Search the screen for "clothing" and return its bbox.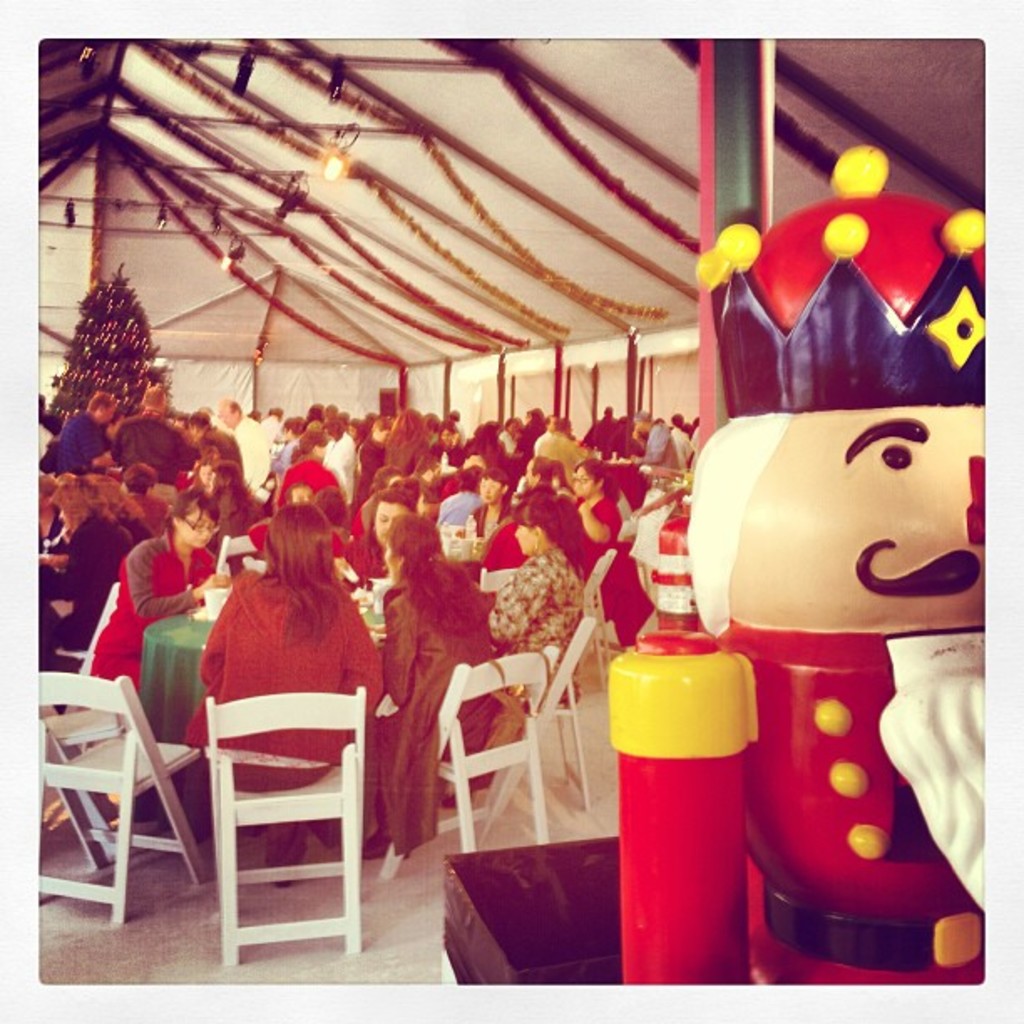
Found: (484,545,587,658).
